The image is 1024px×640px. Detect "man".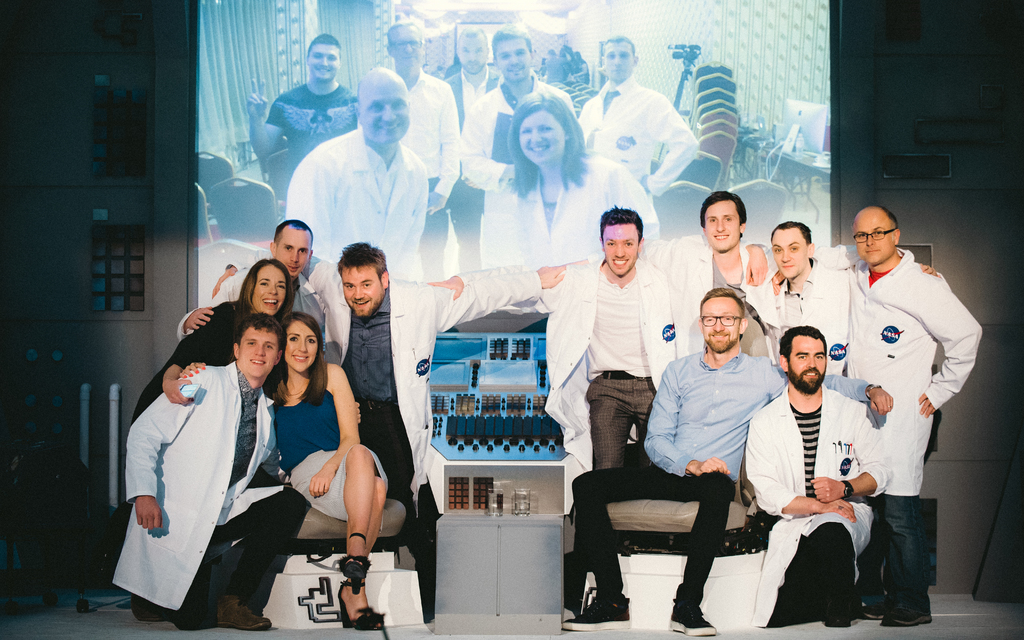
Detection: 424, 202, 770, 477.
